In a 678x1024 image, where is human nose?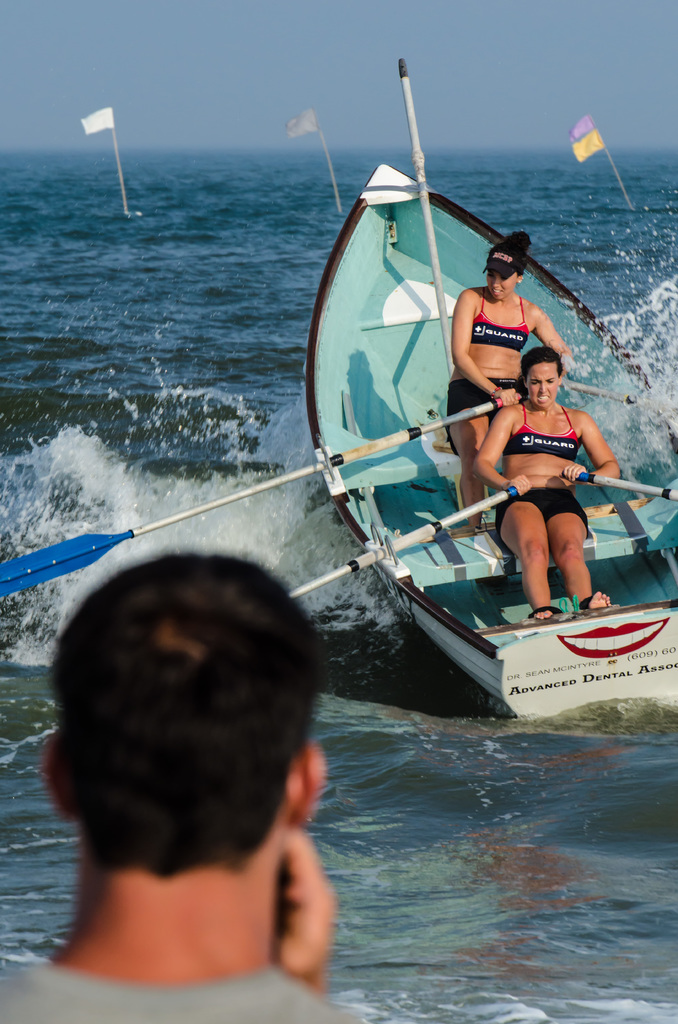
locate(488, 274, 499, 290).
